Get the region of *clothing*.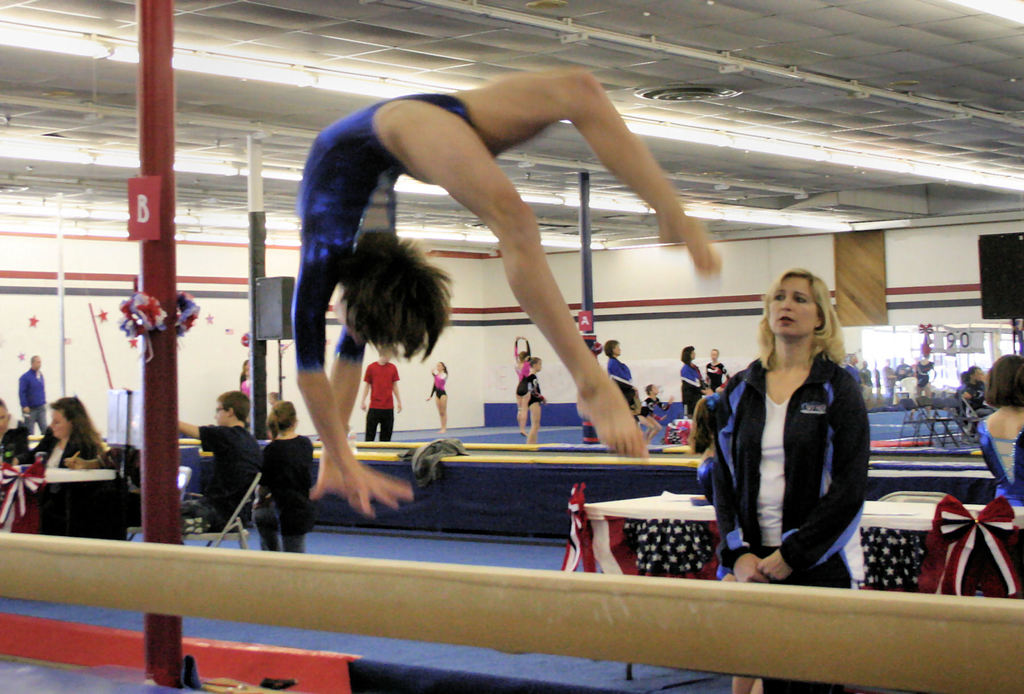
[254,433,321,556].
